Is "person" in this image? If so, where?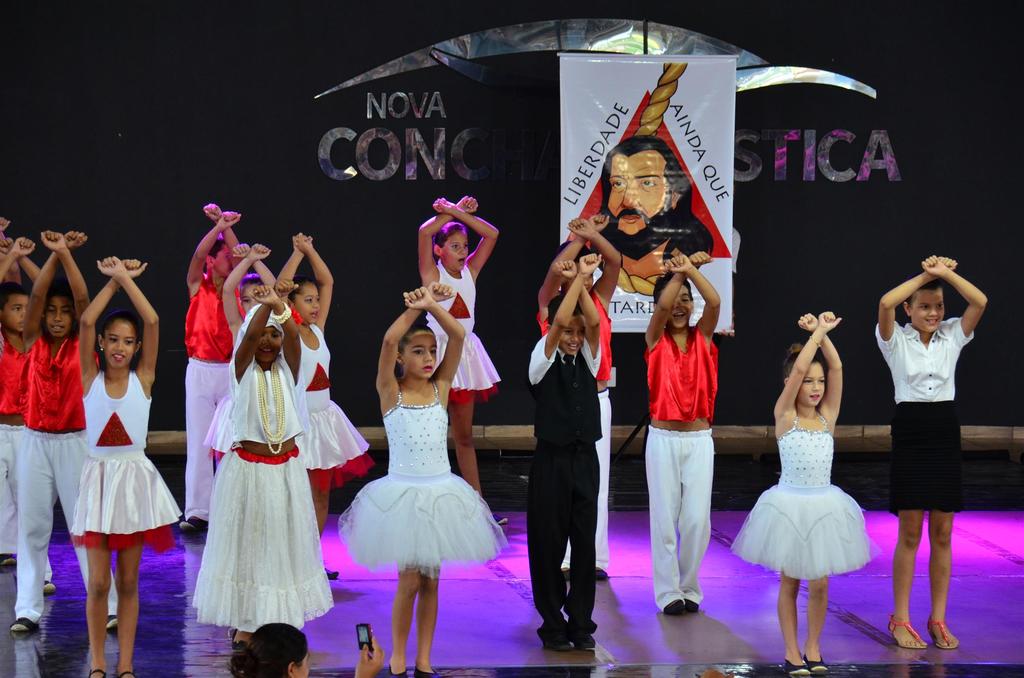
Yes, at select_region(873, 269, 975, 561).
